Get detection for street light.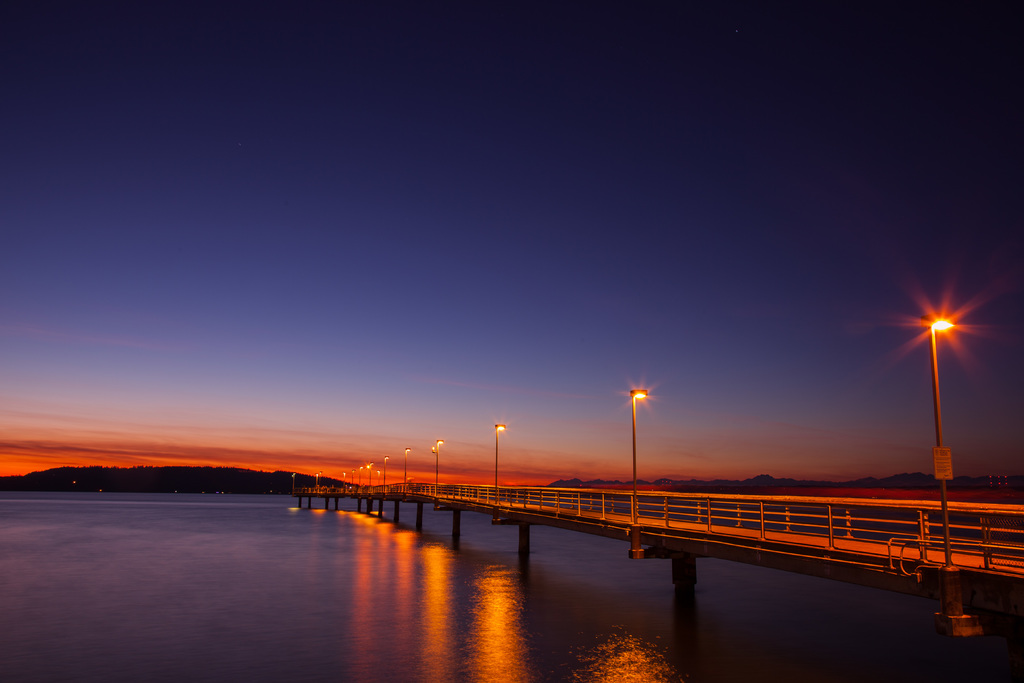
Detection: <region>495, 421, 510, 514</region>.
